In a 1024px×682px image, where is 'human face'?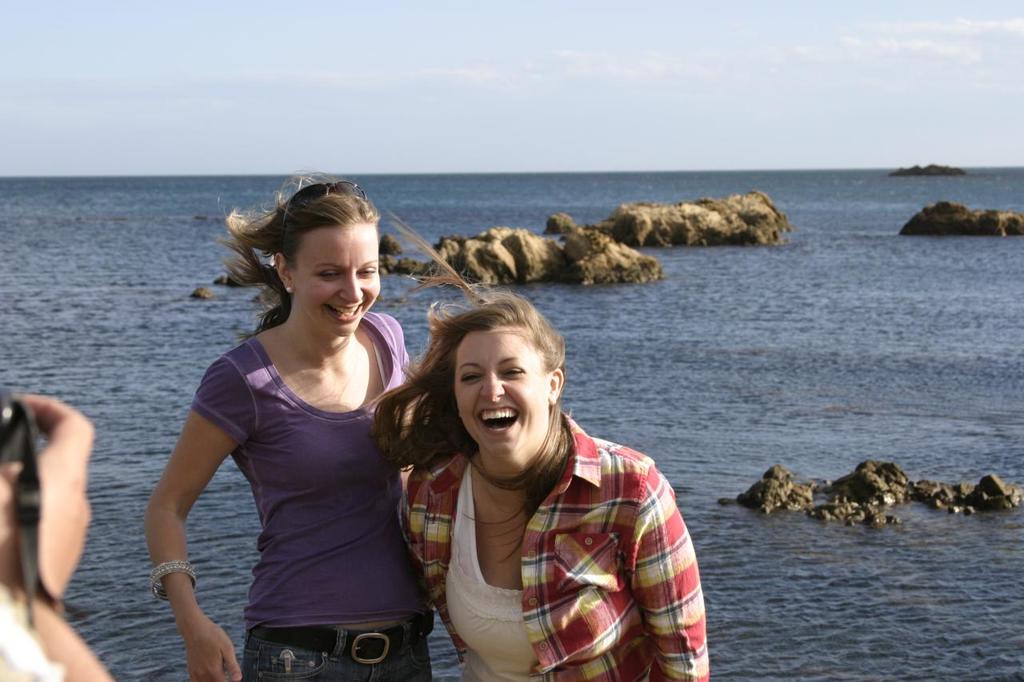
BBox(456, 329, 549, 458).
